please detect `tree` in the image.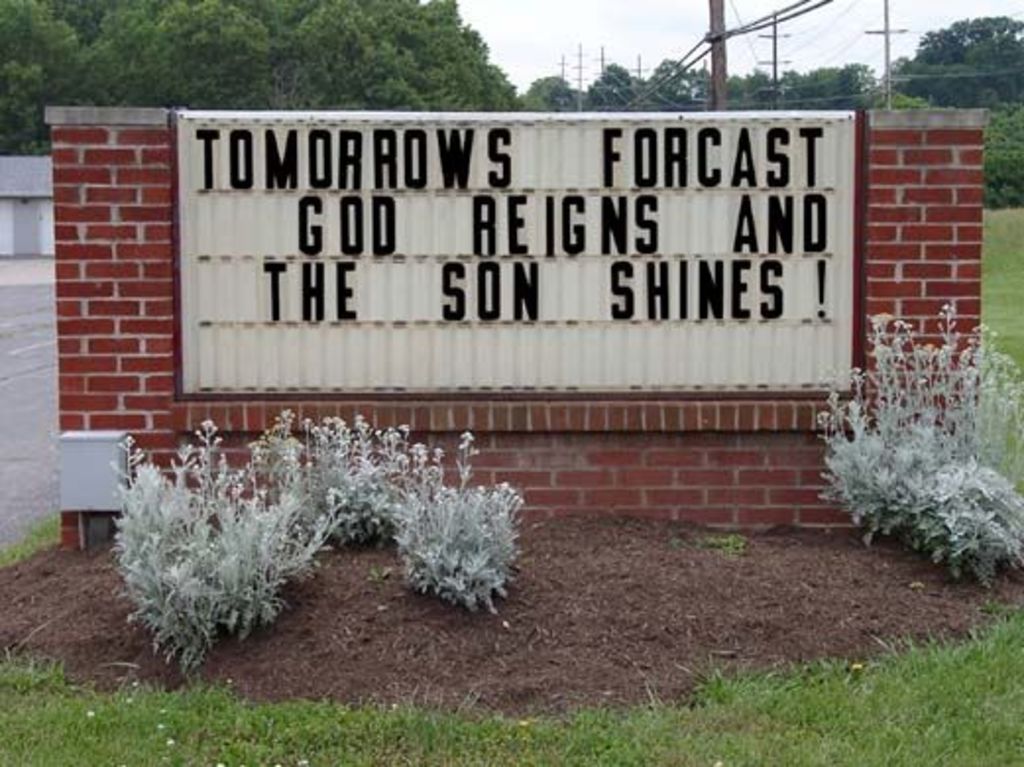
100, 389, 533, 667.
